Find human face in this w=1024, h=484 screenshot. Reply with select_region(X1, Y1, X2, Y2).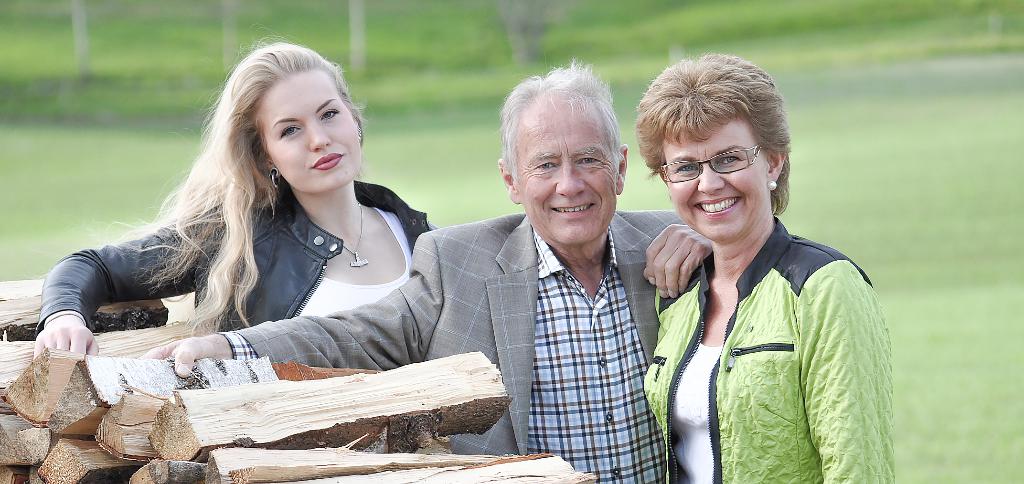
select_region(518, 99, 616, 245).
